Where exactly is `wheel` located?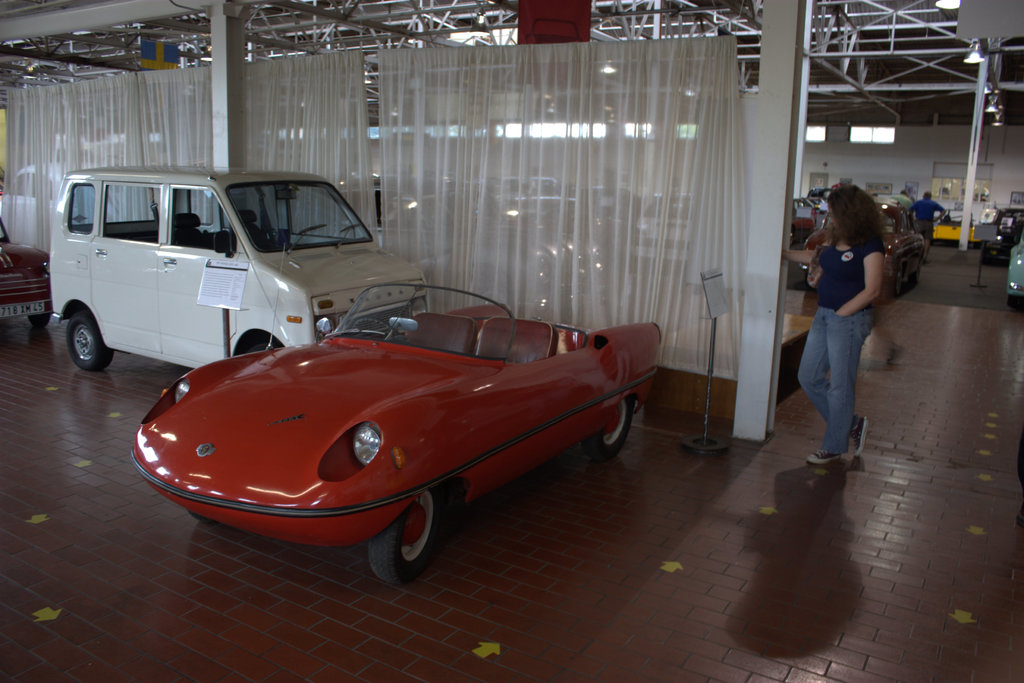
Its bounding box is (x1=583, y1=395, x2=636, y2=461).
